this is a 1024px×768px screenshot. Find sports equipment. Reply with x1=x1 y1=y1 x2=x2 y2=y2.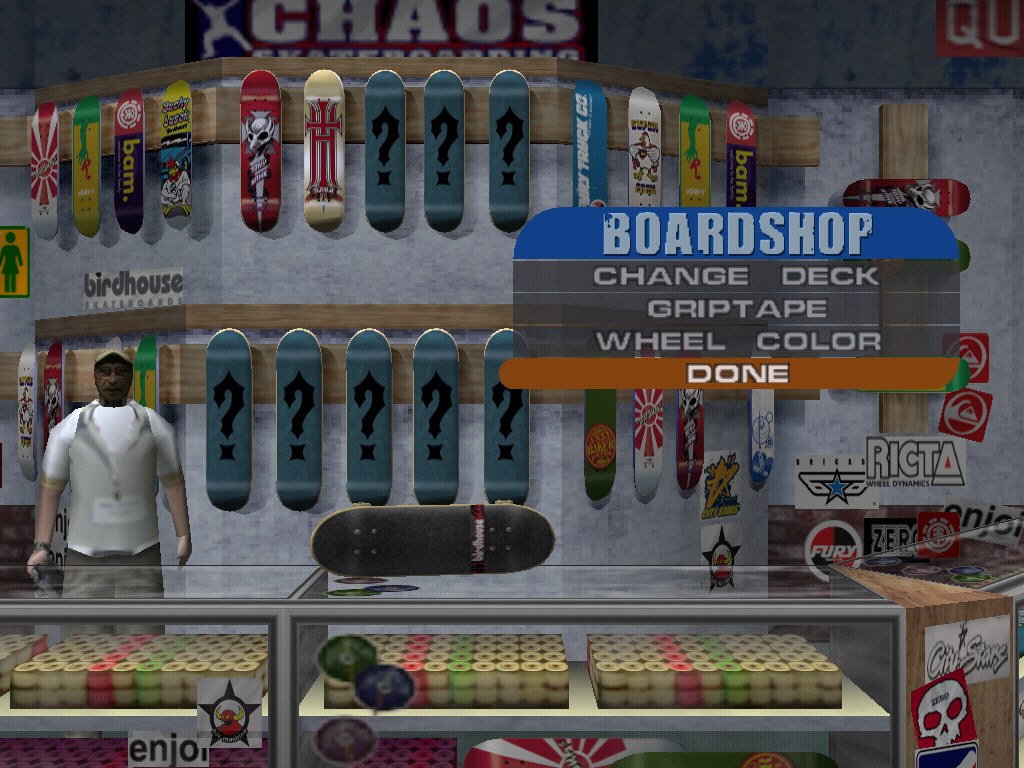
x1=580 y1=334 x2=618 y2=501.
